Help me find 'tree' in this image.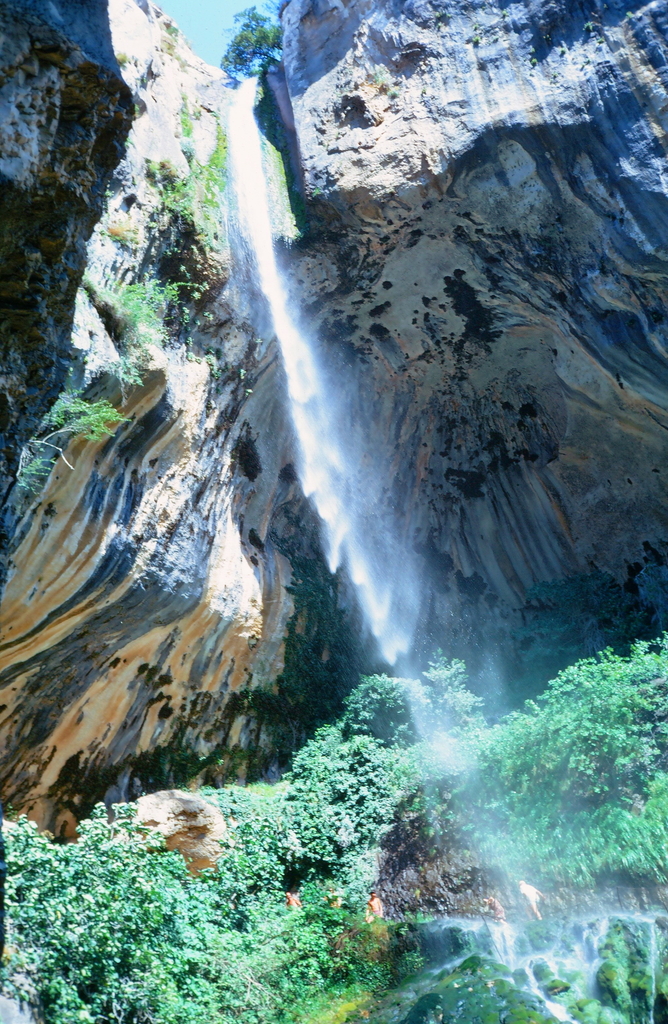
Found it: 213 0 280 73.
